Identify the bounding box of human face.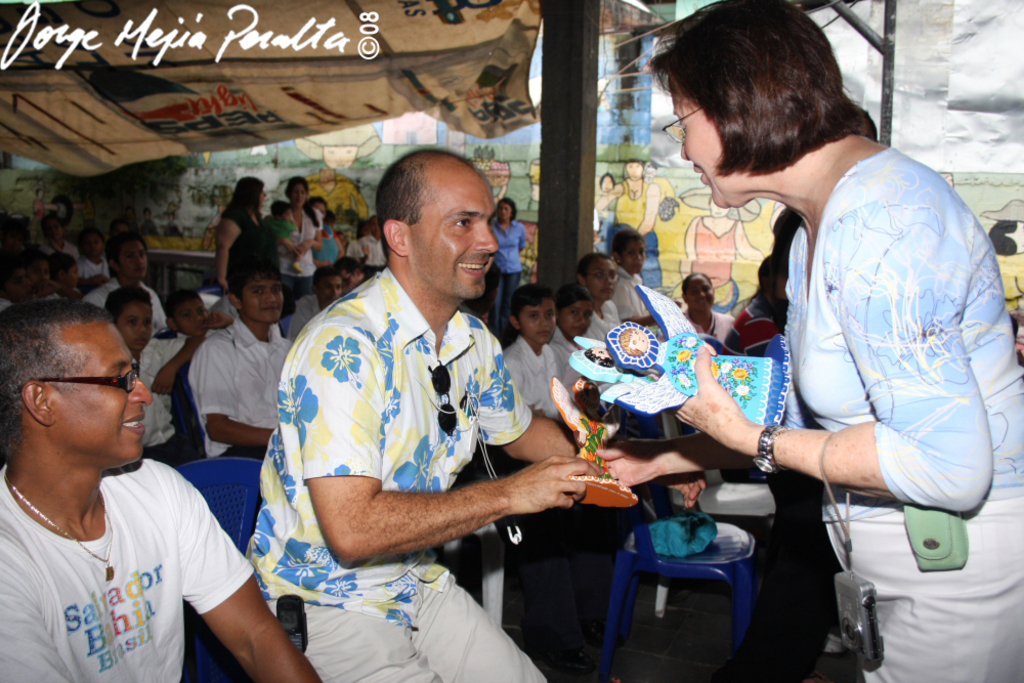
left=615, top=234, right=647, bottom=274.
